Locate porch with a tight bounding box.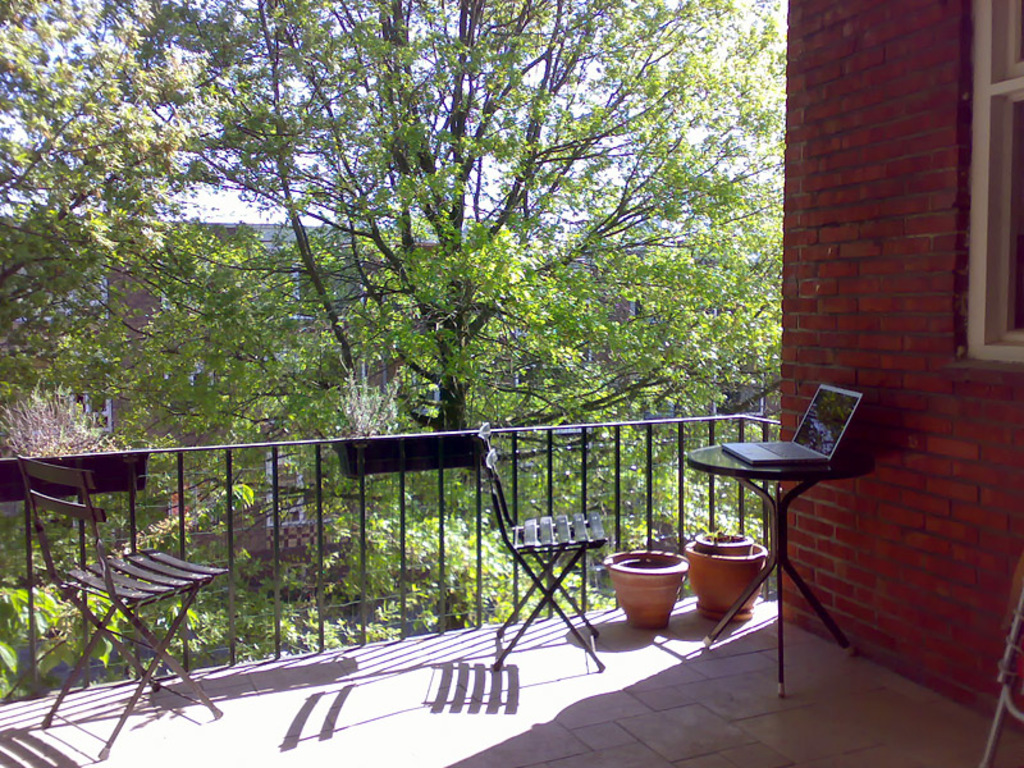
pyautogui.locateOnScreen(0, 408, 1023, 767).
